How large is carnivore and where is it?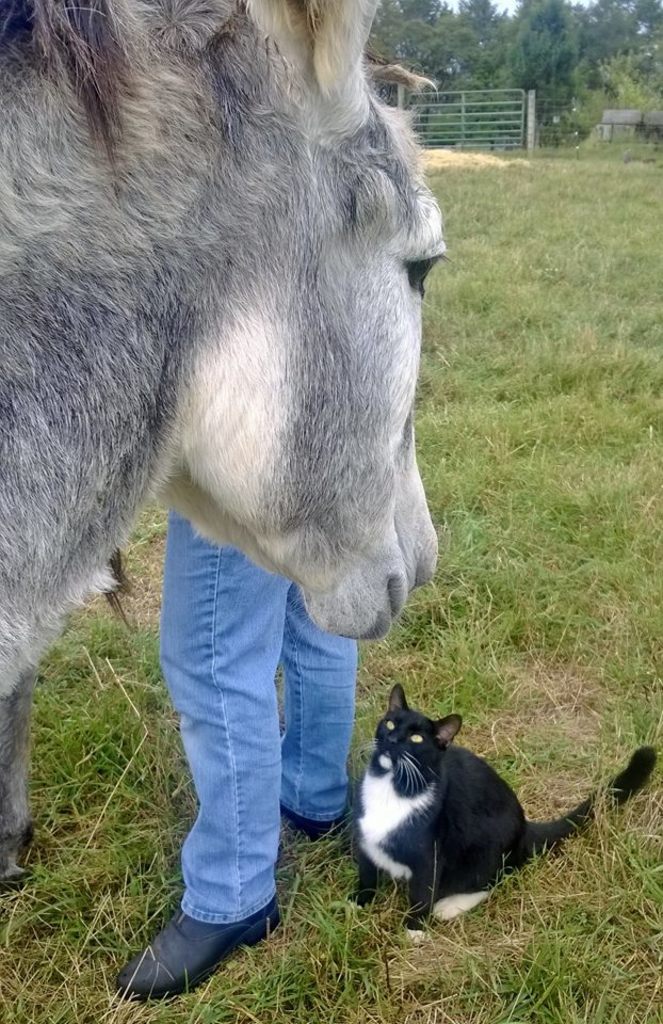
Bounding box: detection(312, 646, 662, 959).
